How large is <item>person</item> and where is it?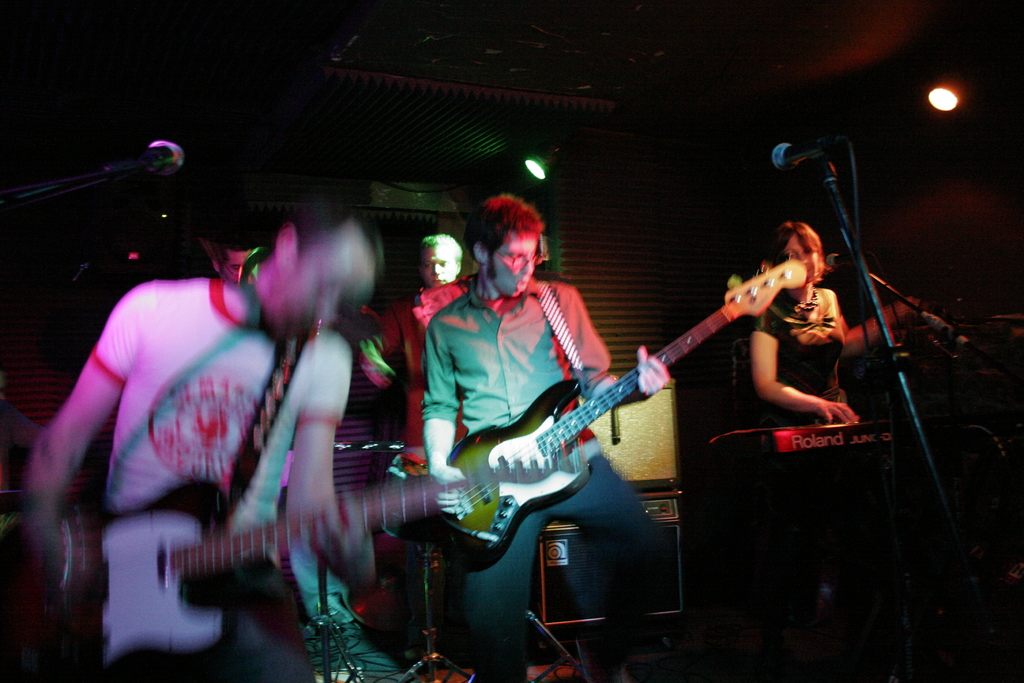
Bounding box: box(416, 188, 712, 682).
